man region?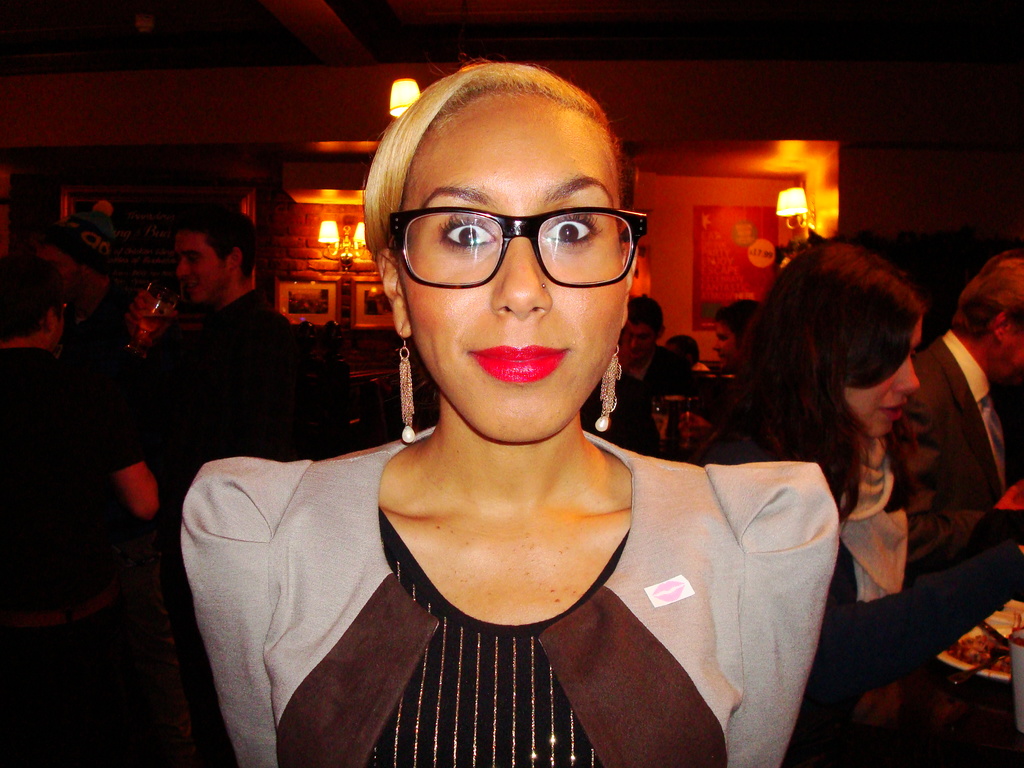
detection(706, 298, 761, 388)
